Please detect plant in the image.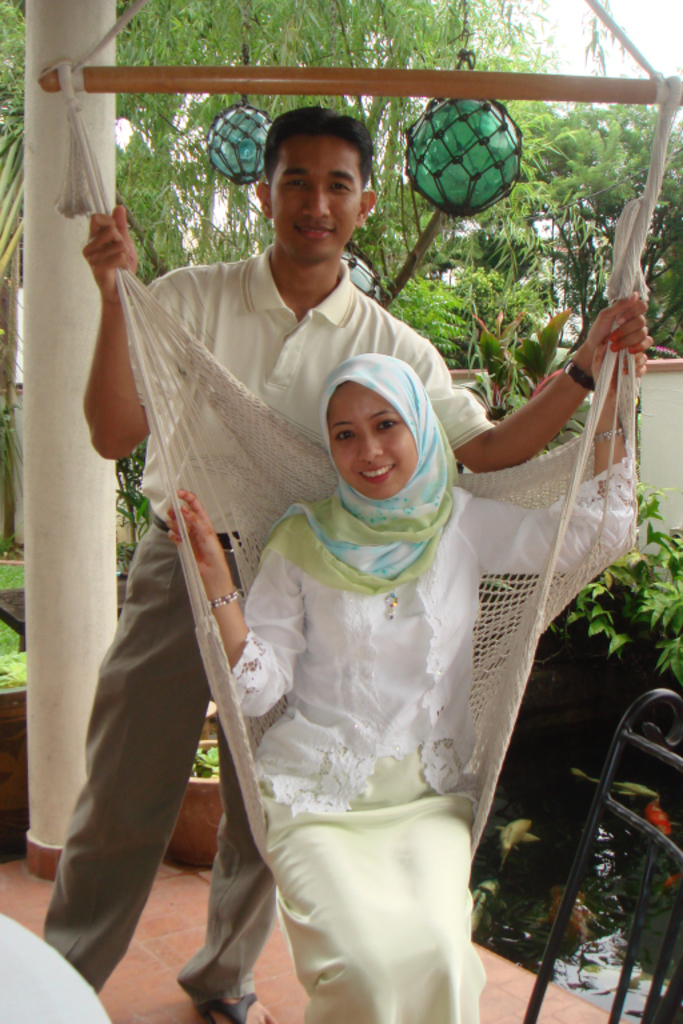
(374,264,558,397).
